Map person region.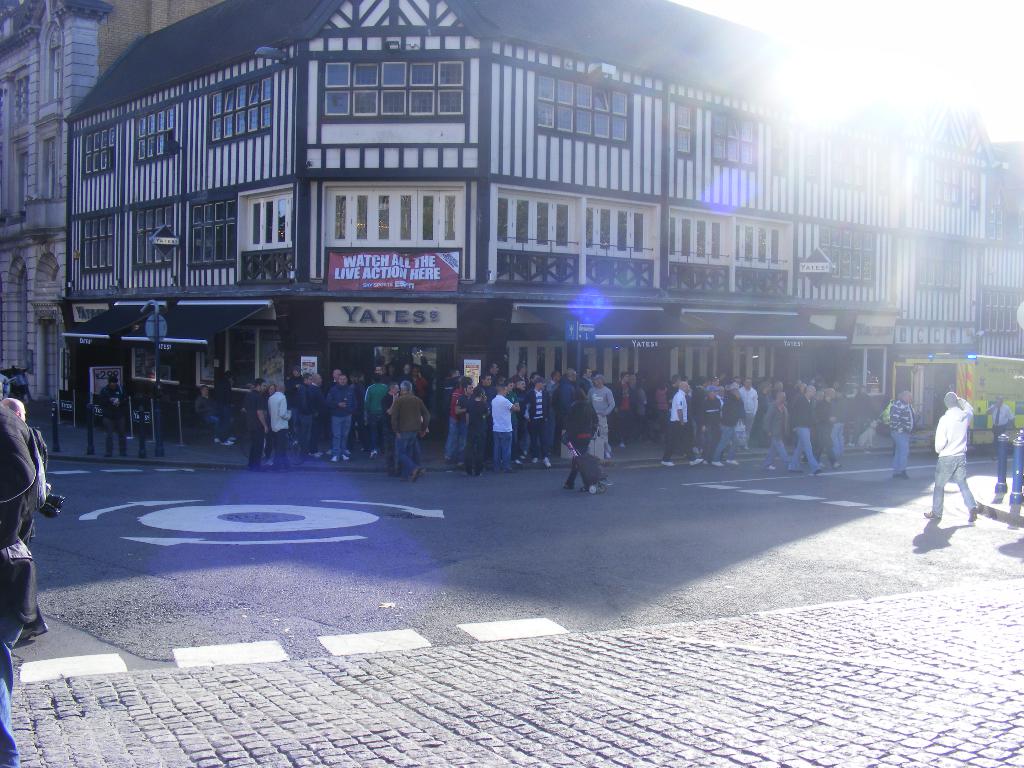
Mapped to 0, 402, 51, 767.
